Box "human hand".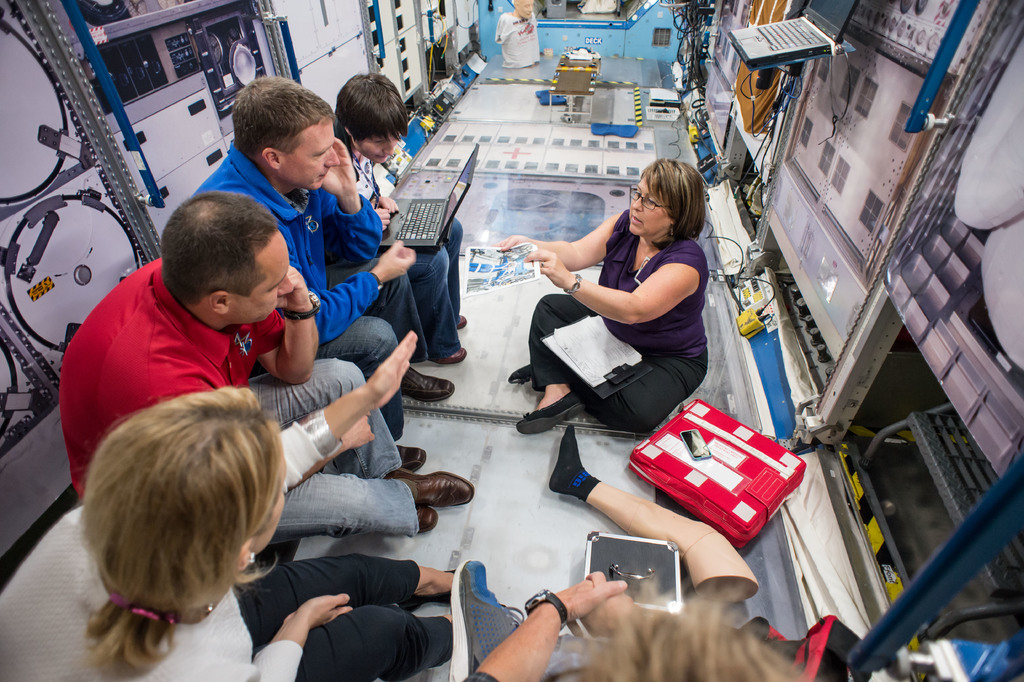
select_region(489, 232, 547, 253).
